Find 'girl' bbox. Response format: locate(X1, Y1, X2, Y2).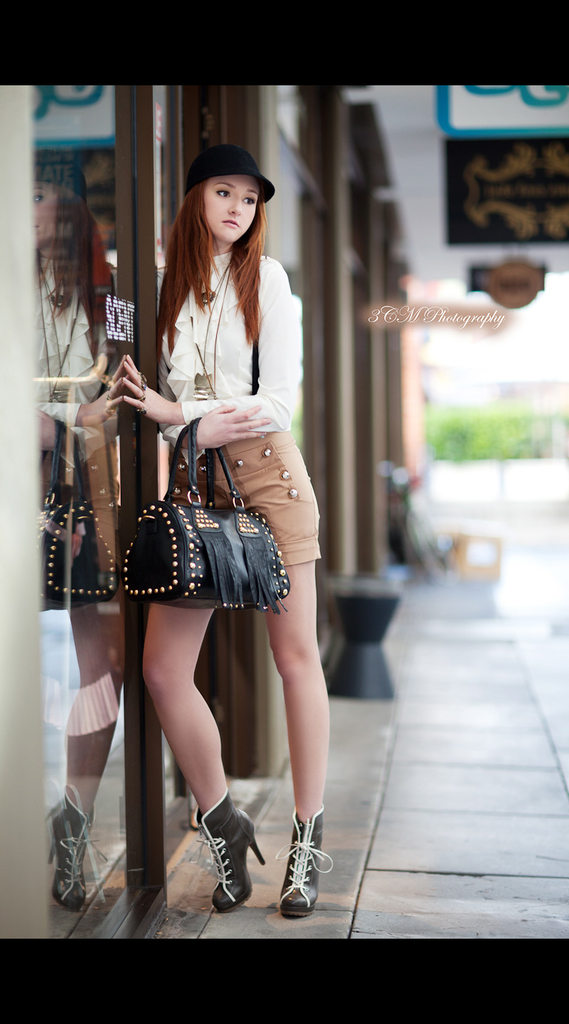
locate(117, 142, 330, 913).
